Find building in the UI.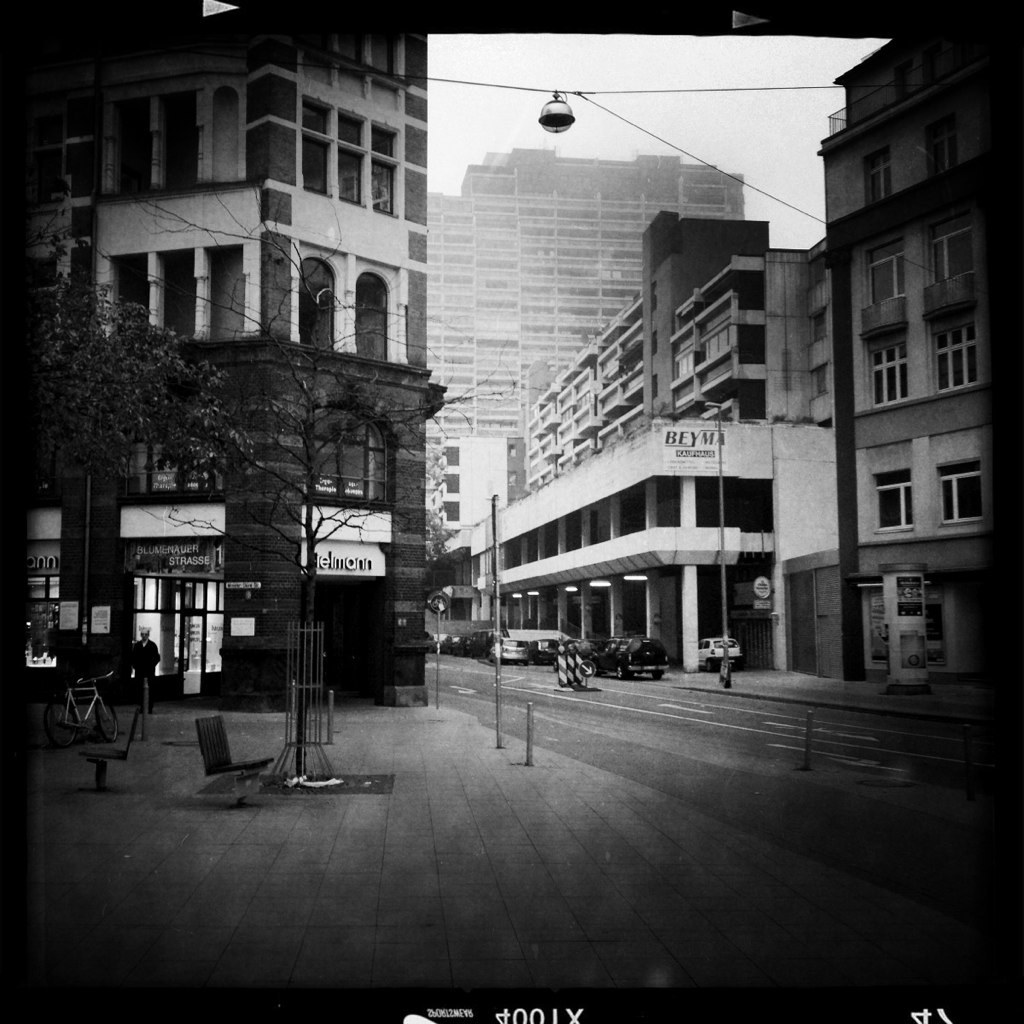
UI element at rect(422, 434, 539, 656).
